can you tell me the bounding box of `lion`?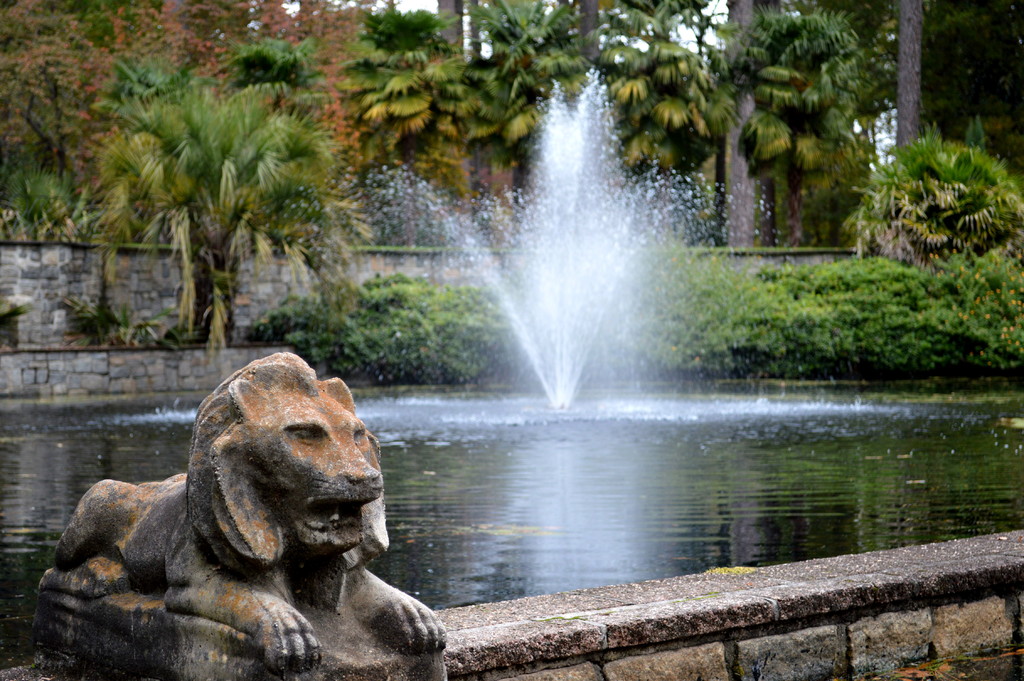
38 353 446 671.
